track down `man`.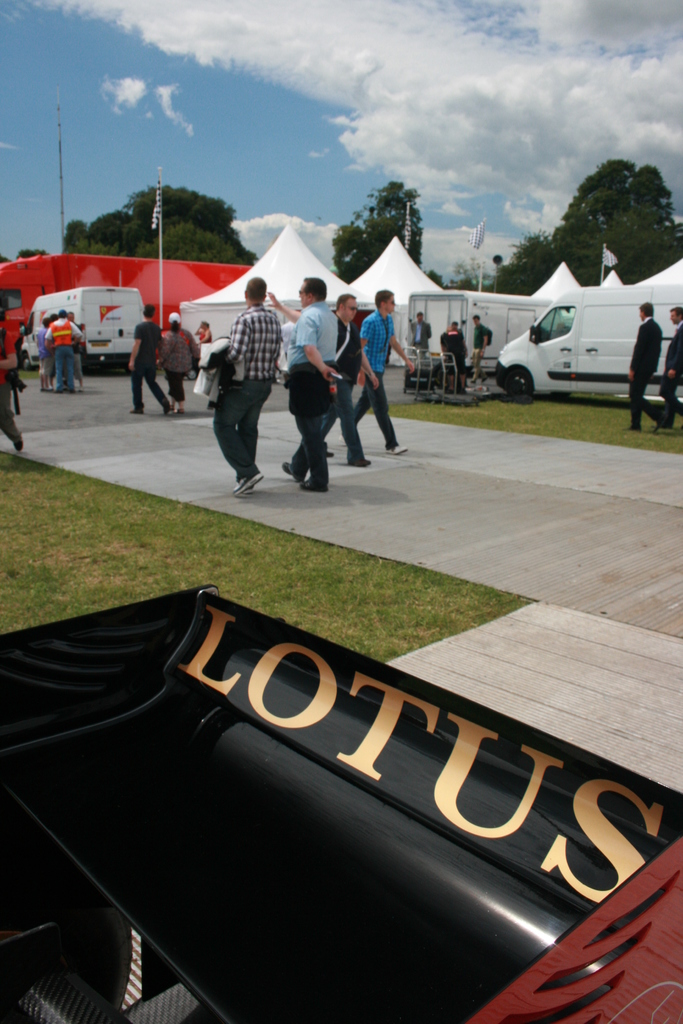
Tracked to (44, 308, 82, 393).
